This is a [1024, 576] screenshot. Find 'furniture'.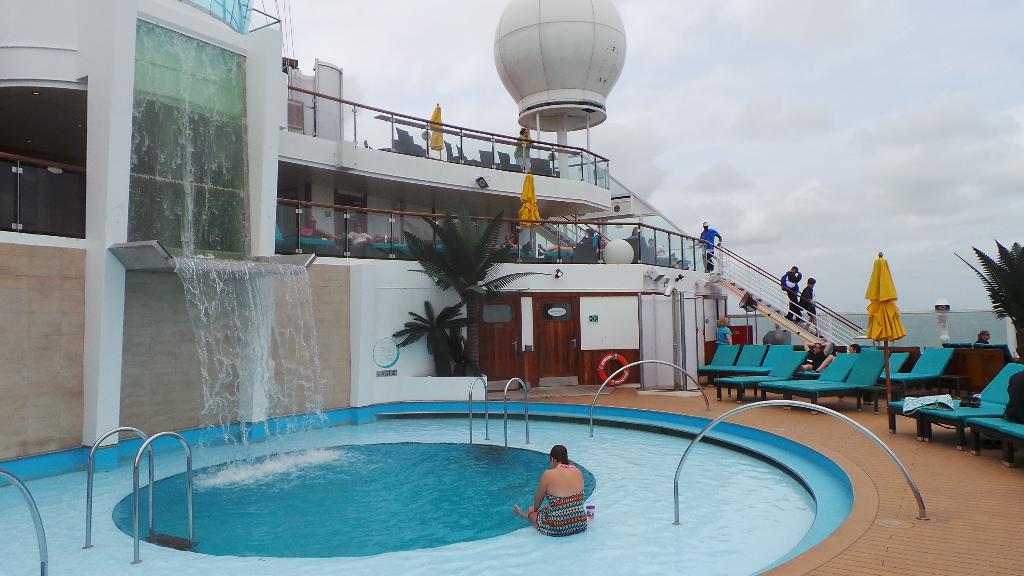
Bounding box: 883,362,1023,440.
